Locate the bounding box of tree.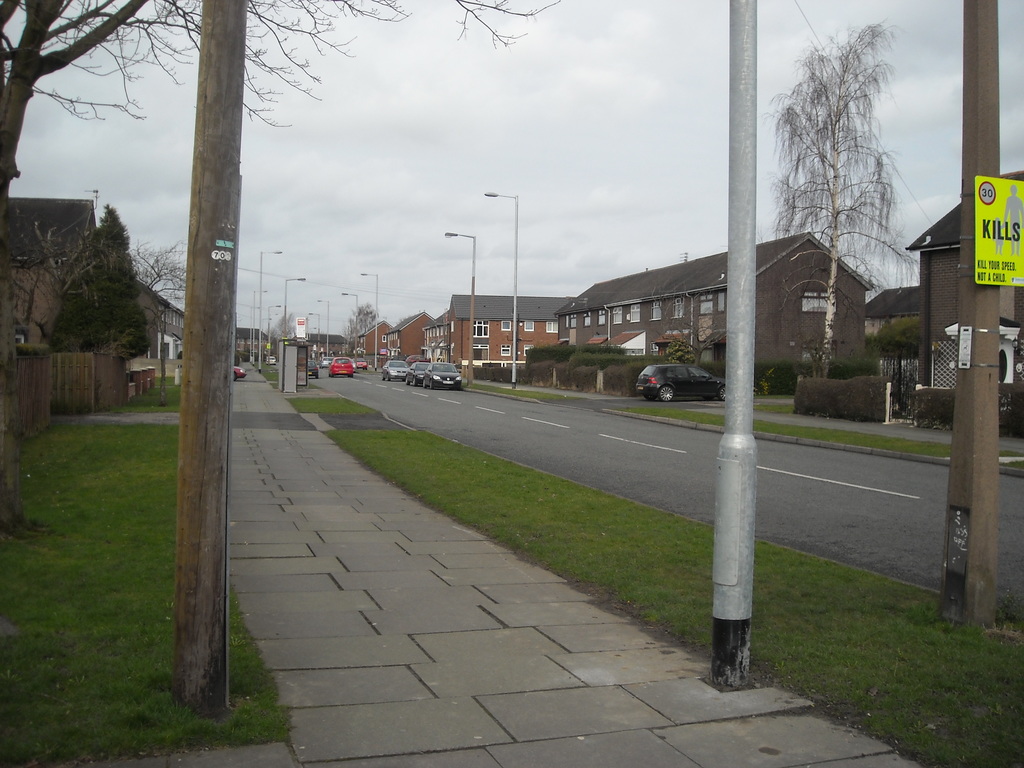
Bounding box: 765,19,912,388.
